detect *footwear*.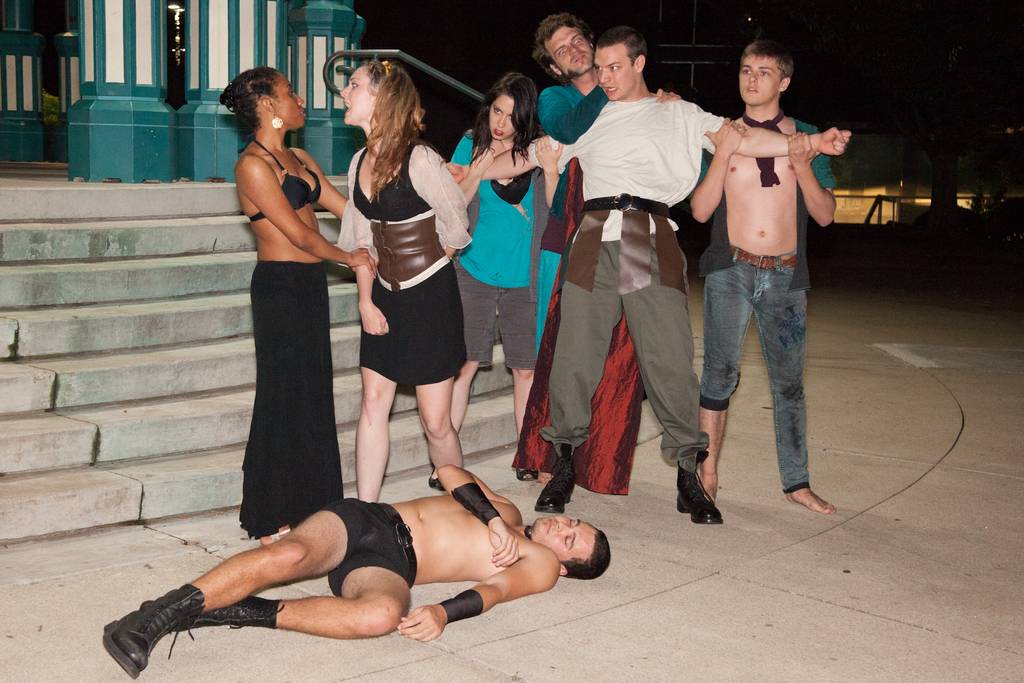
Detected at locate(672, 457, 730, 525).
